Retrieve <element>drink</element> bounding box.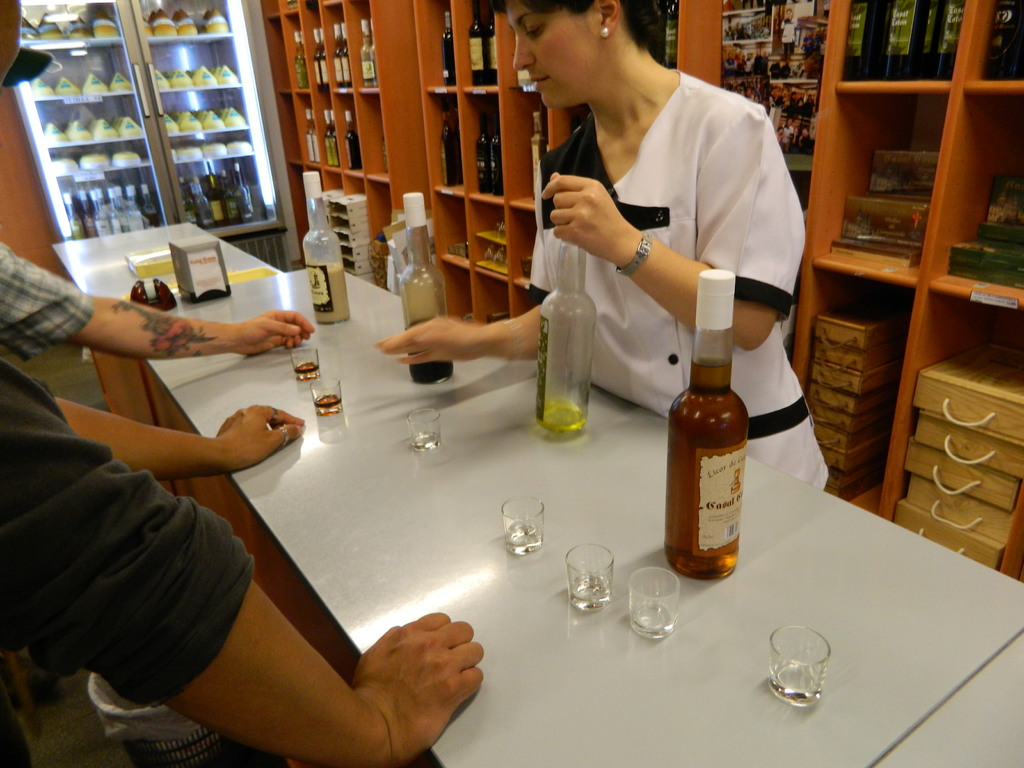
Bounding box: box(404, 319, 454, 386).
